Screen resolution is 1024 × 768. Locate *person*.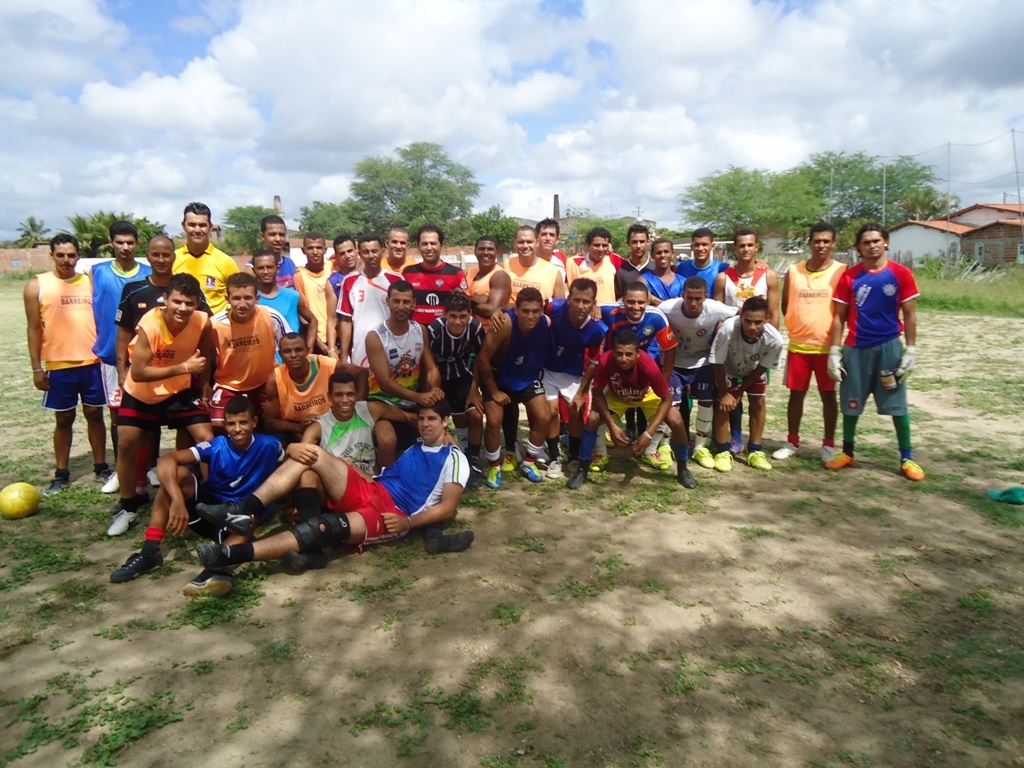
select_region(377, 226, 420, 269).
